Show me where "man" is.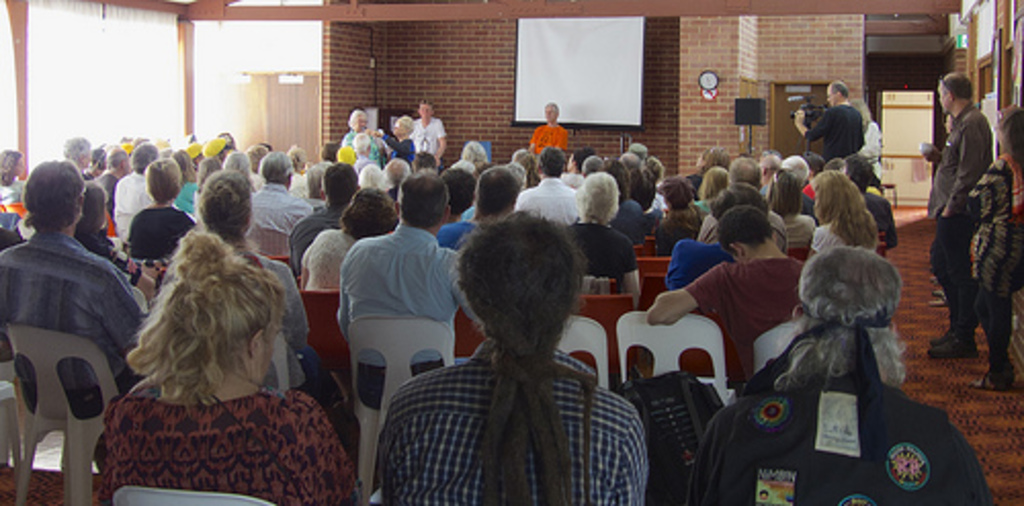
"man" is at pyautogui.locateOnScreen(530, 100, 563, 156).
